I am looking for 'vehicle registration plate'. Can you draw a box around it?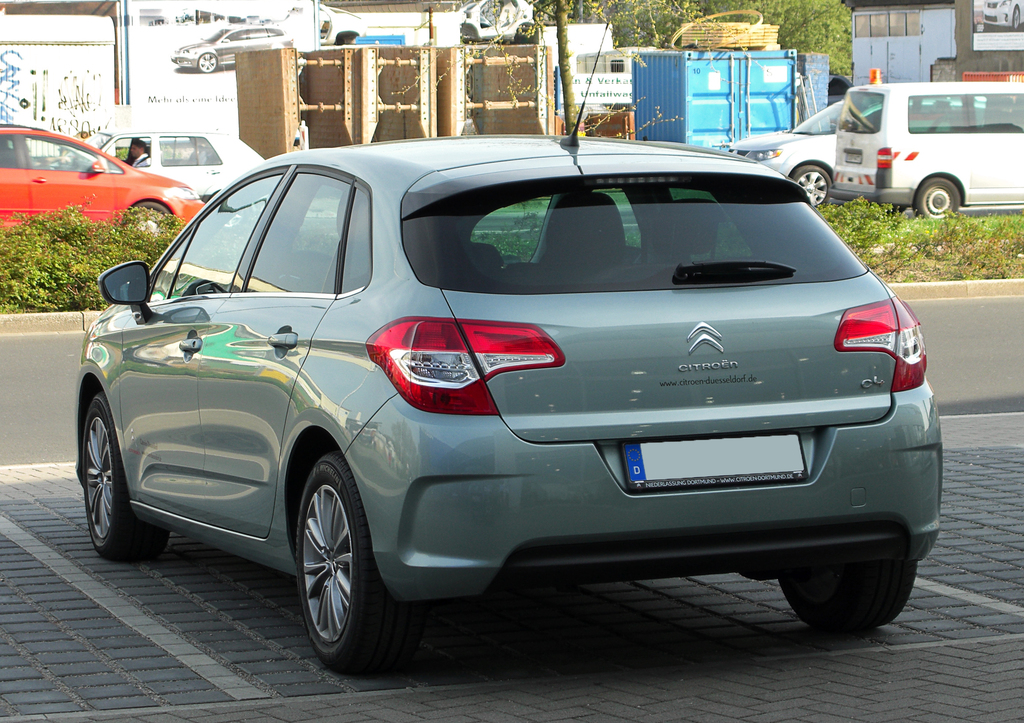
Sure, the bounding box is {"x1": 618, "y1": 438, "x2": 813, "y2": 492}.
